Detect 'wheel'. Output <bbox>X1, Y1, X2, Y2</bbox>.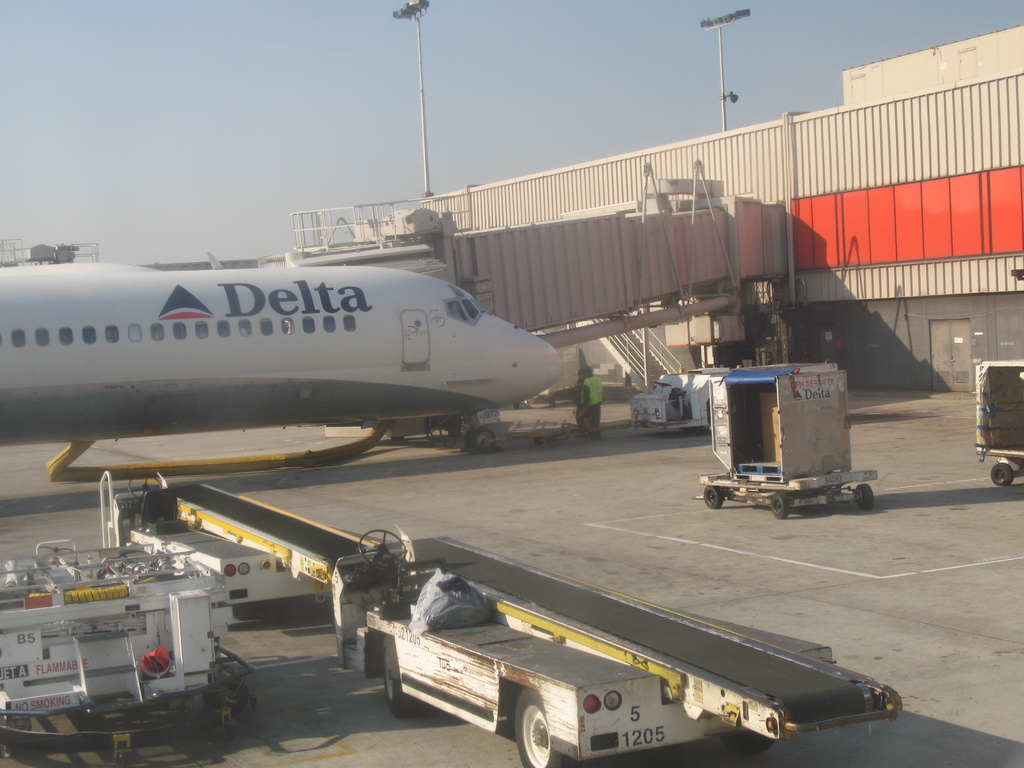
<bbox>378, 639, 425, 717</bbox>.
